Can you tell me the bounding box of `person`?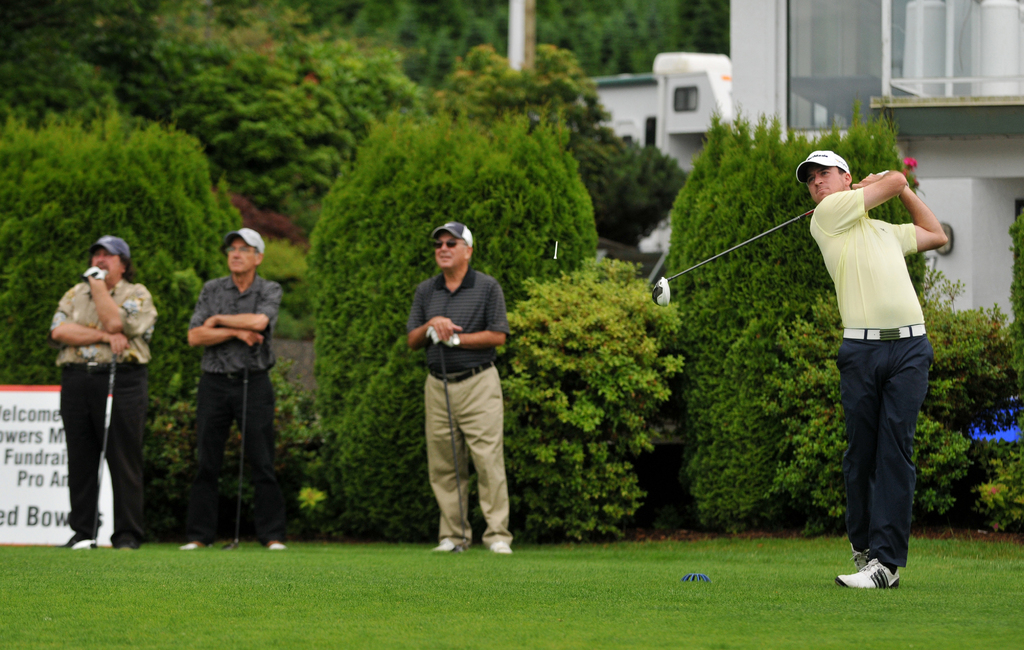
l=408, t=221, r=510, b=550.
